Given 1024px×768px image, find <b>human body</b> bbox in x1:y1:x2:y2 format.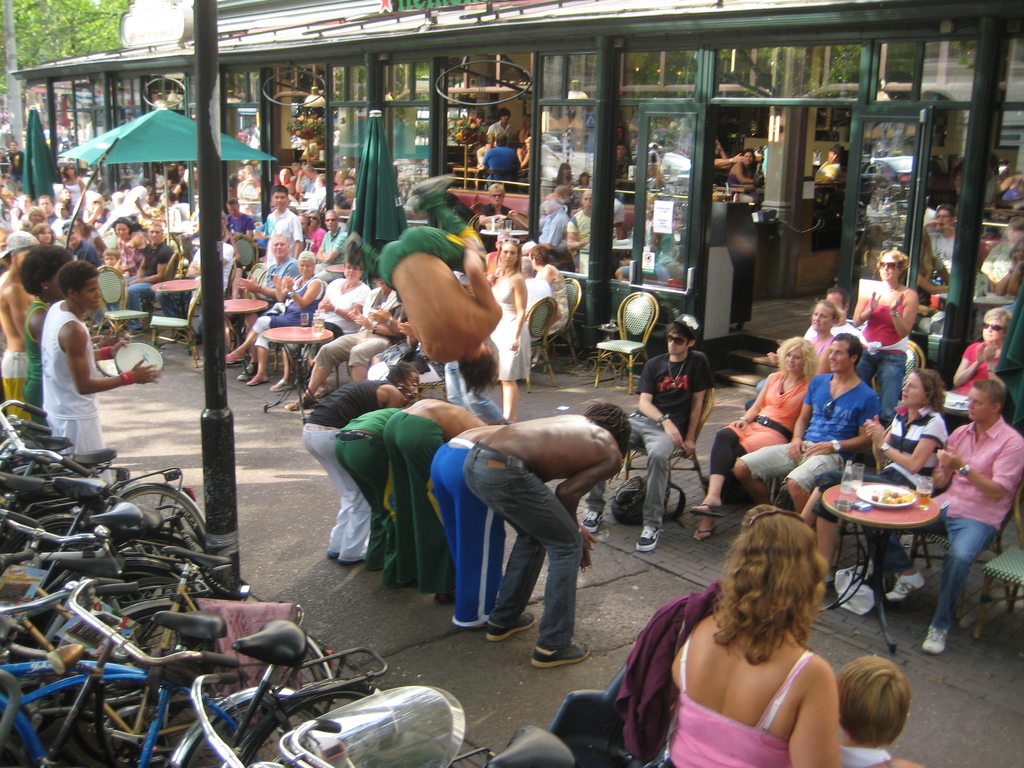
483:138:518:170.
